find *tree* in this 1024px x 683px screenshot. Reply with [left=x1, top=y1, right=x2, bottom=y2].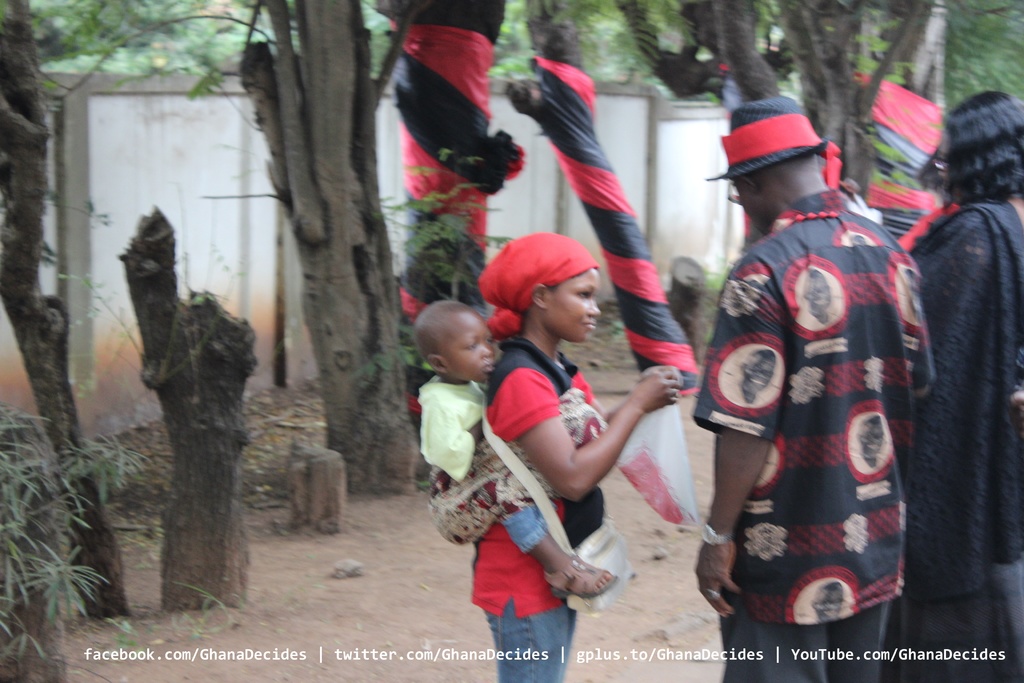
[left=903, top=0, right=1023, bottom=176].
